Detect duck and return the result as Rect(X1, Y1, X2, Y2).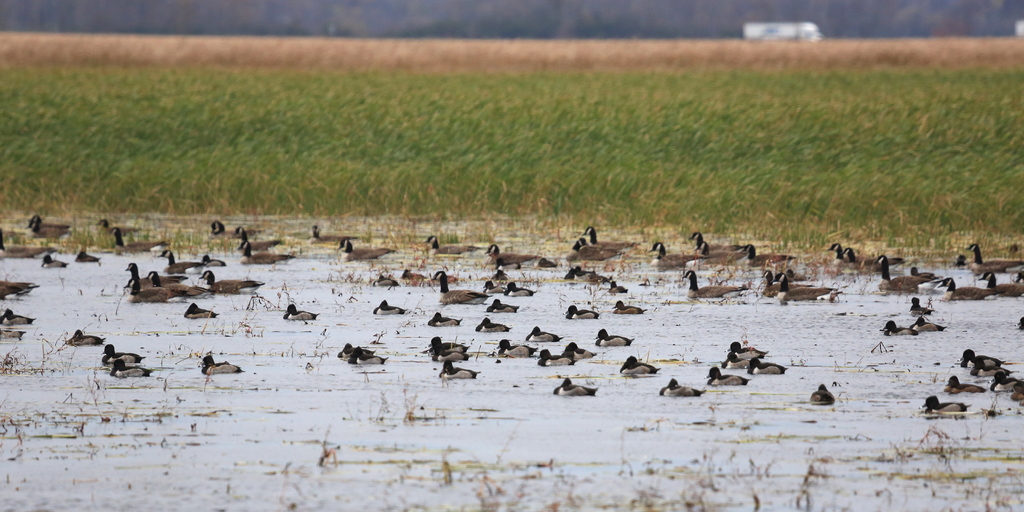
Rect(111, 230, 152, 256).
